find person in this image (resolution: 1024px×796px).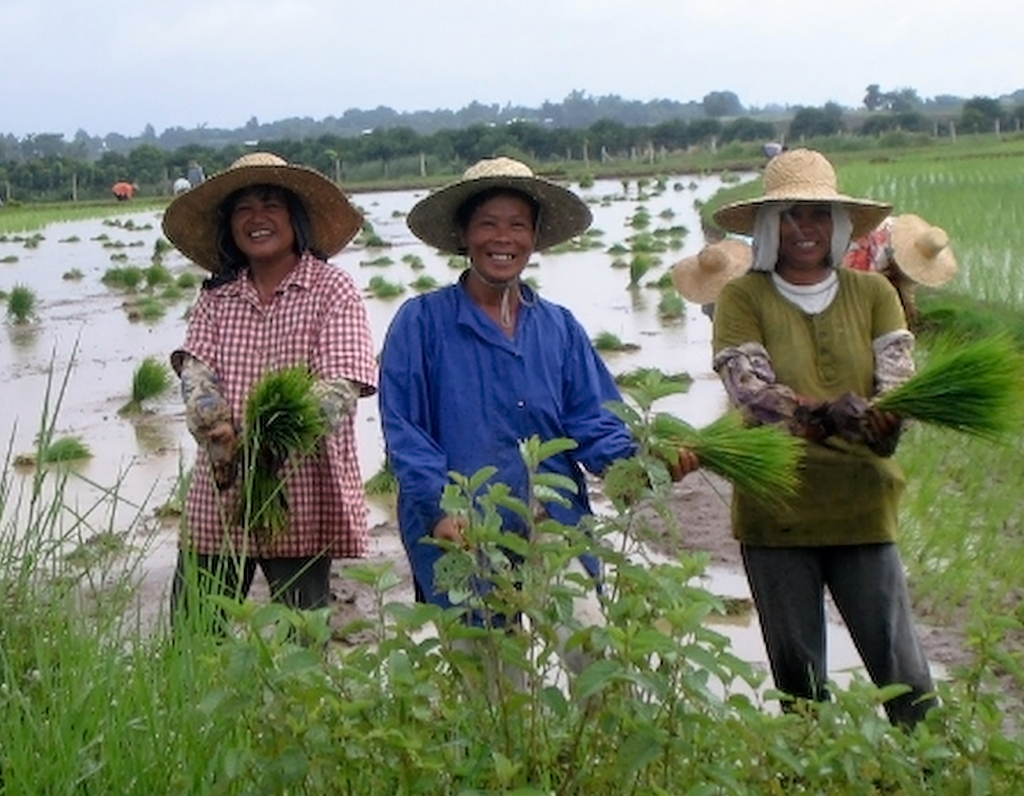
701, 157, 963, 743.
